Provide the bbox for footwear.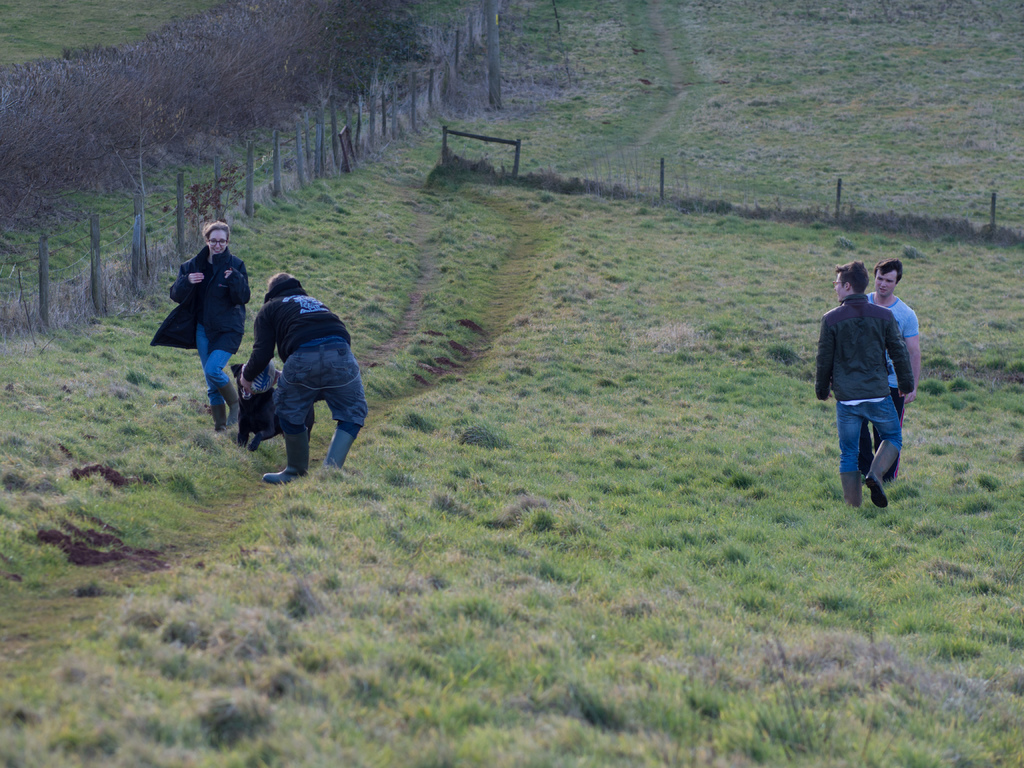
<box>212,403,227,430</box>.
